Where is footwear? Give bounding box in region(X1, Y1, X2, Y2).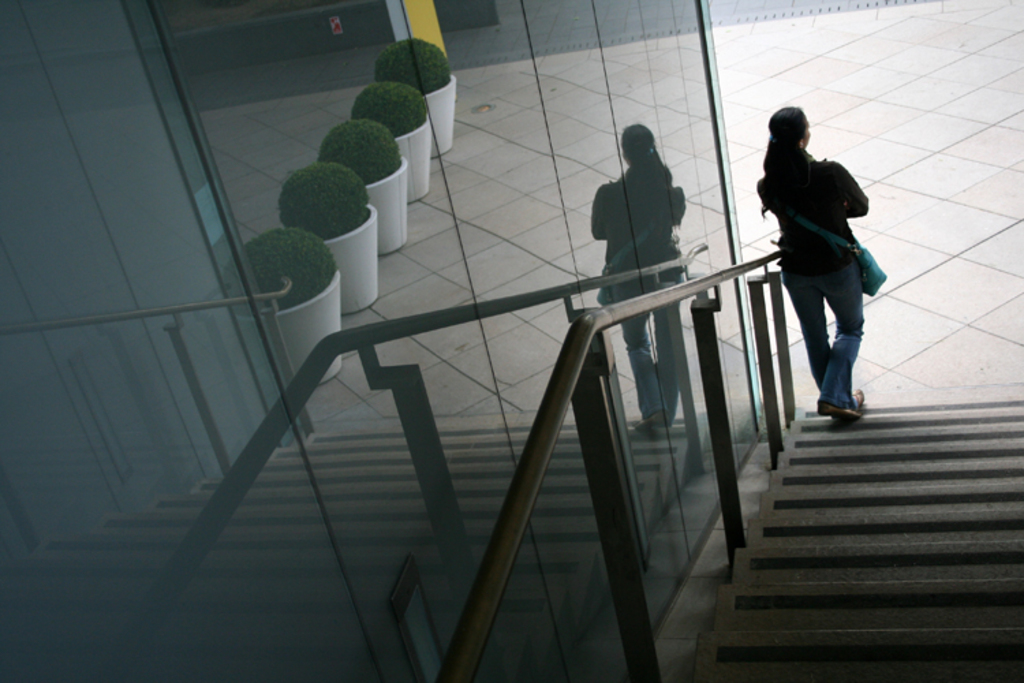
region(851, 385, 870, 408).
